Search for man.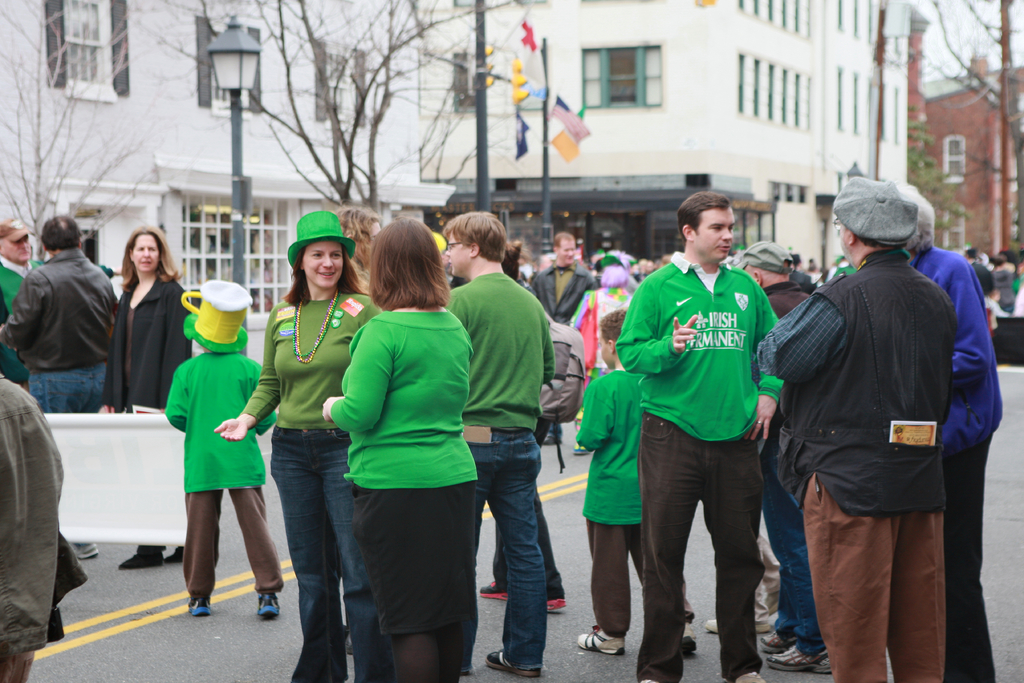
Found at left=0, top=211, right=47, bottom=385.
